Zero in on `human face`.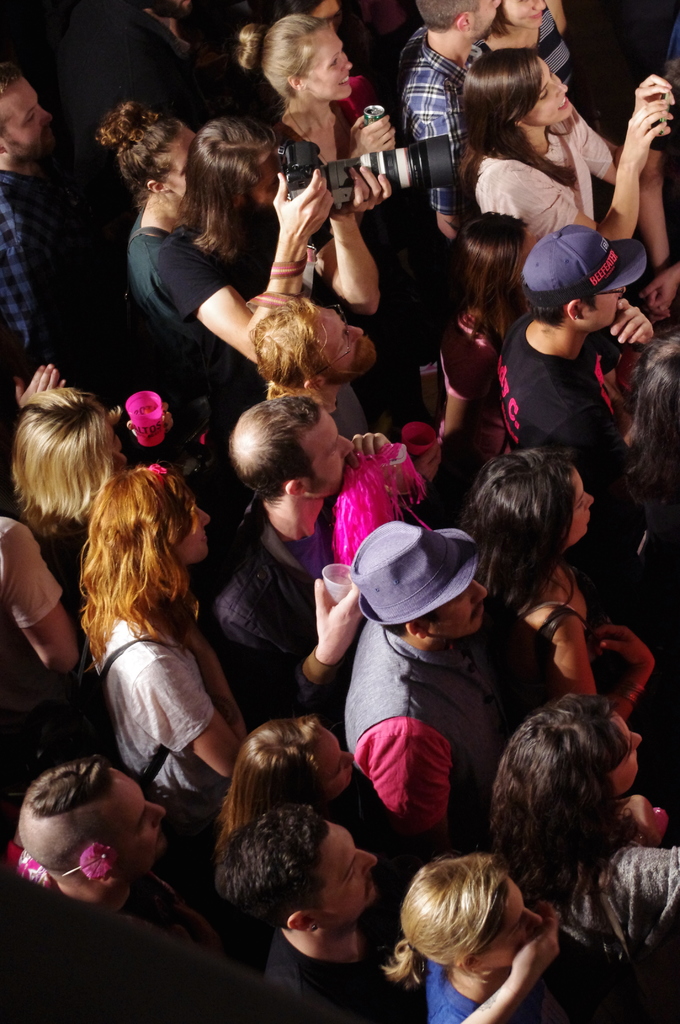
Zeroed in: region(166, 125, 196, 199).
